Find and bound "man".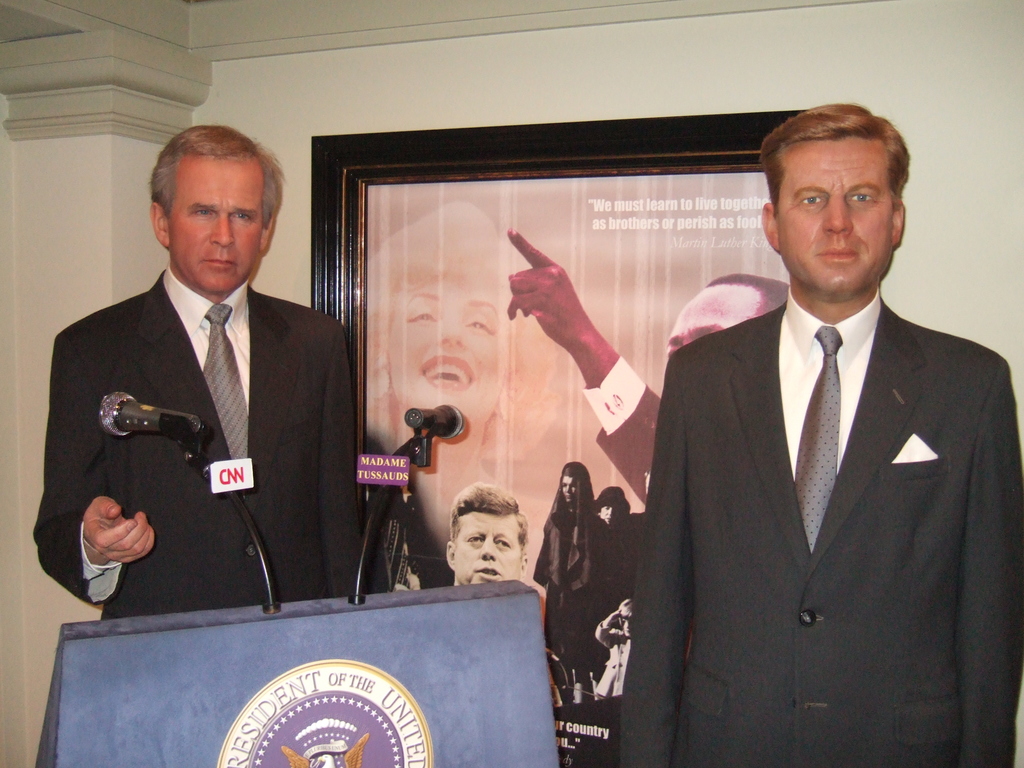
Bound: bbox=(47, 132, 370, 625).
